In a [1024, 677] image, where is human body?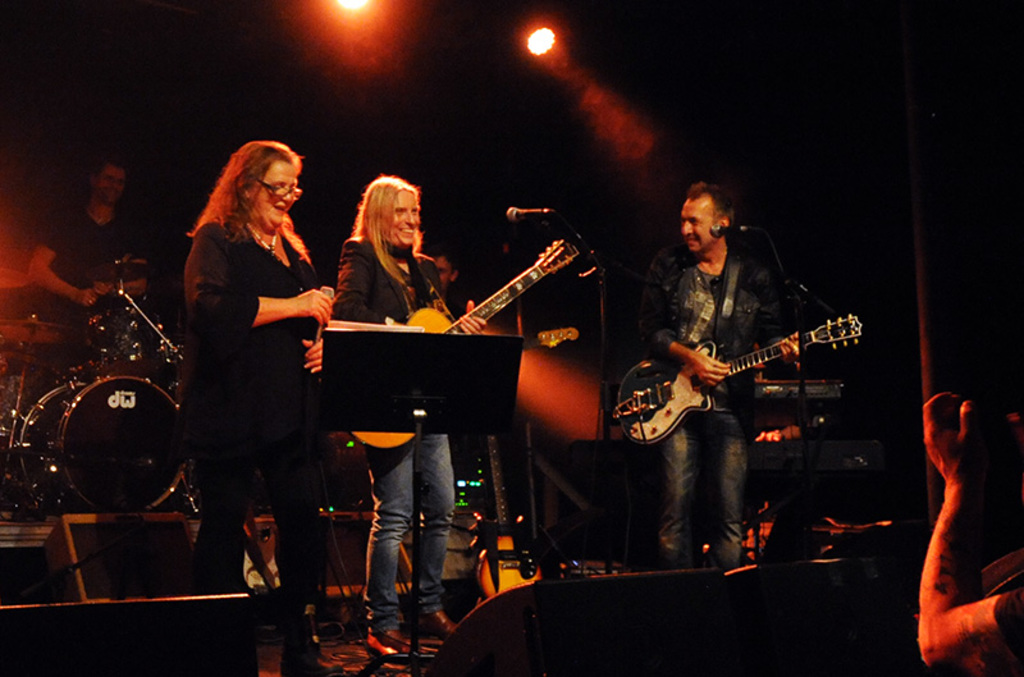
31 154 169 367.
